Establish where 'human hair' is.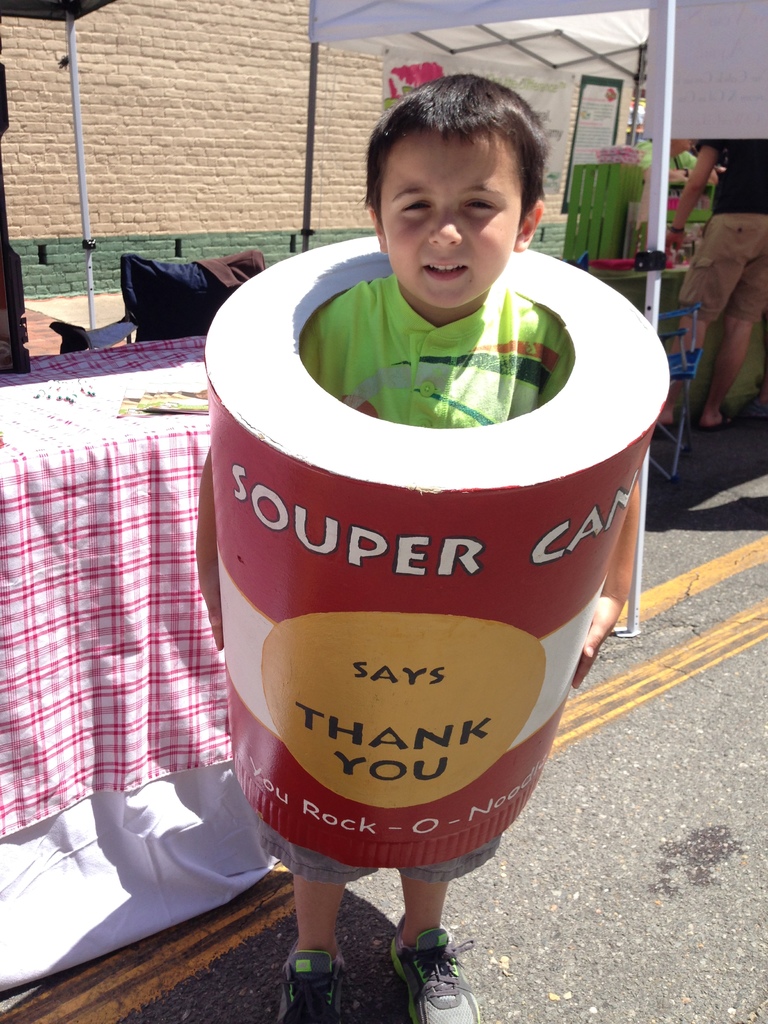
Established at l=365, t=64, r=549, b=246.
